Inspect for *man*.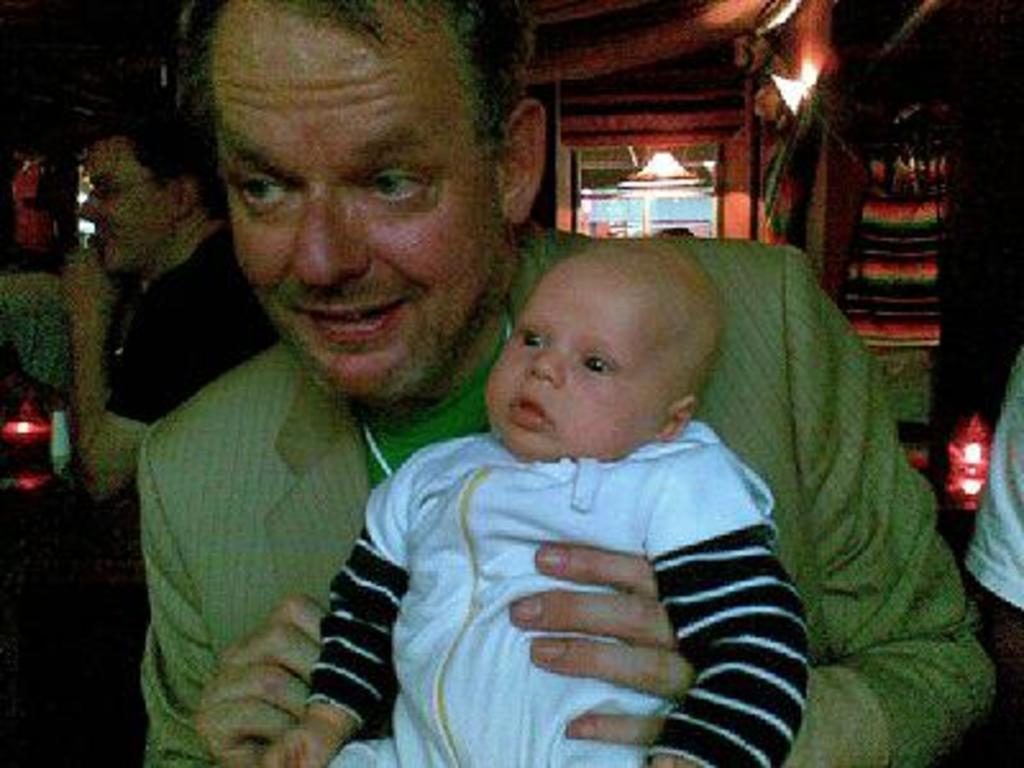
Inspection: select_region(56, 67, 284, 504).
